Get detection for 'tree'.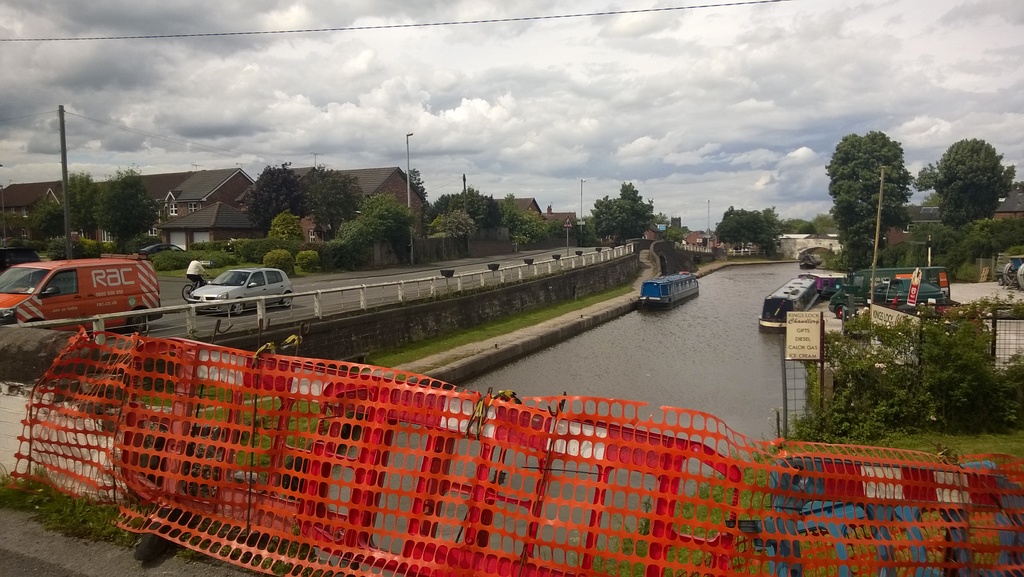
Detection: Rect(518, 213, 554, 247).
